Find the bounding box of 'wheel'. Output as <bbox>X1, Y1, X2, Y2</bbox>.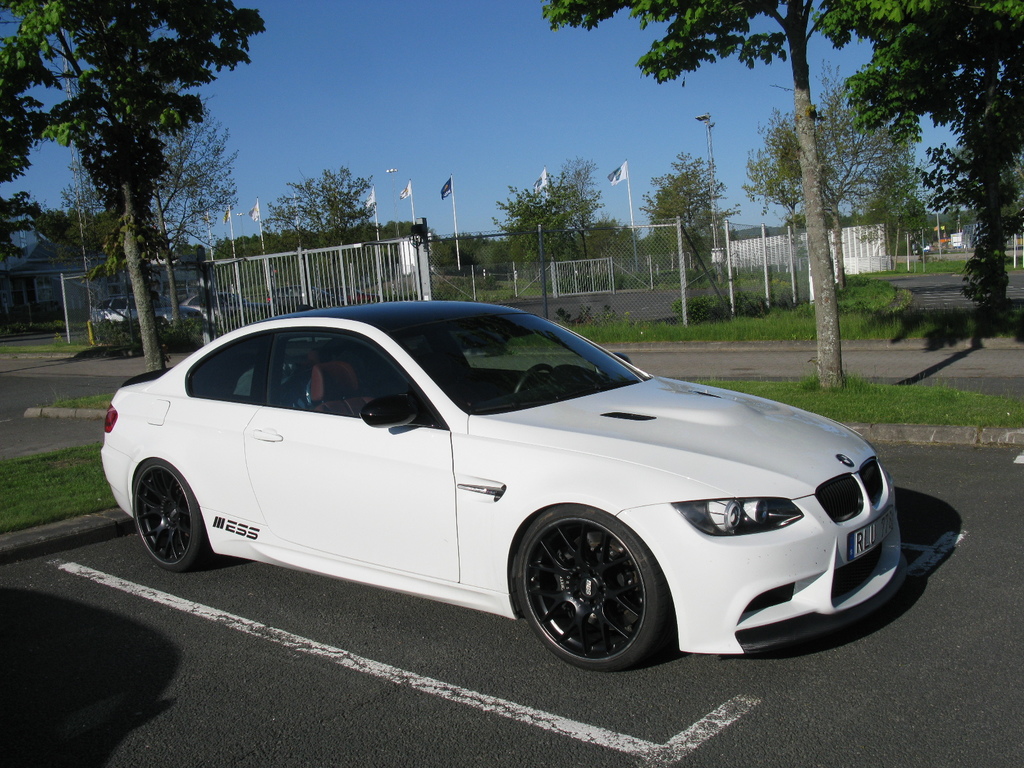
<bbox>512, 516, 666, 660</bbox>.
